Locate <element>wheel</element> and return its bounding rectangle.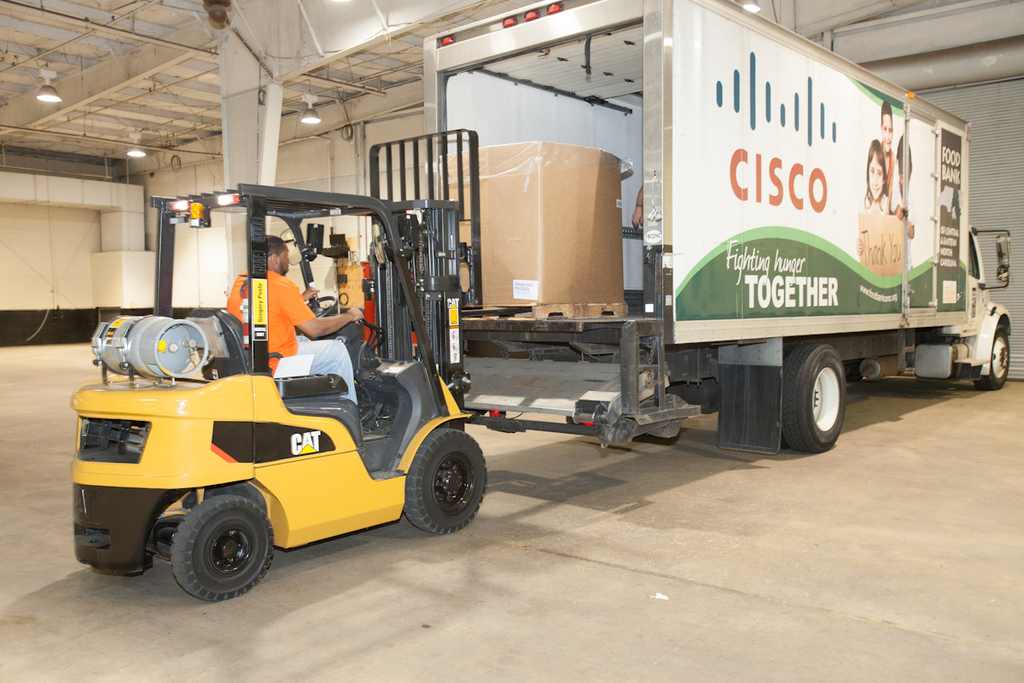
region(404, 429, 486, 534).
